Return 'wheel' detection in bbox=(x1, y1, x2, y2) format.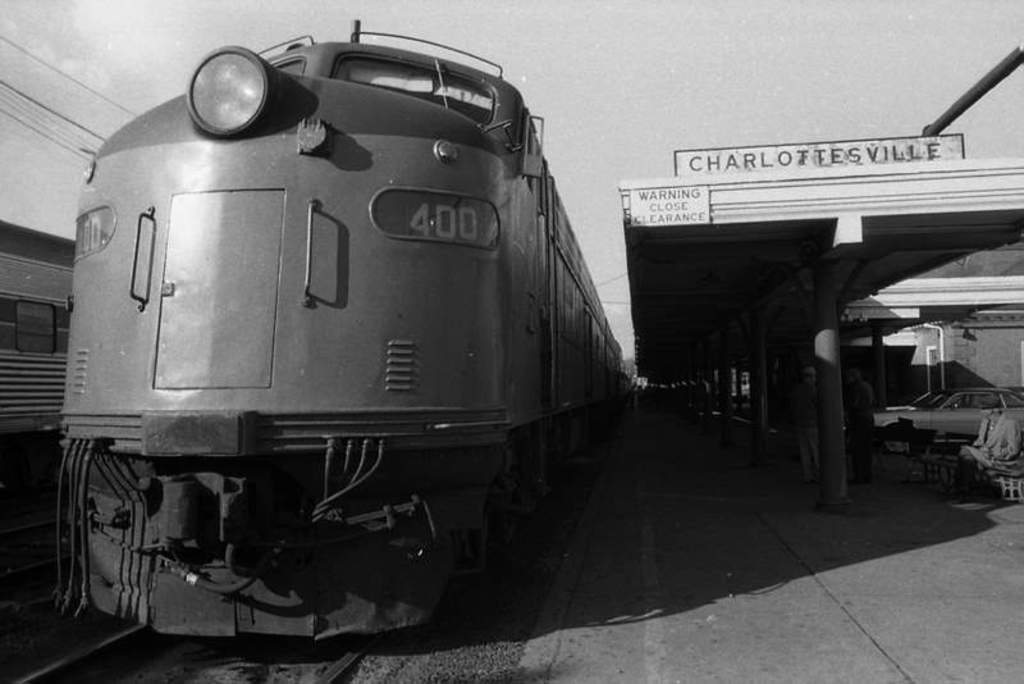
bbox=(878, 423, 913, 453).
